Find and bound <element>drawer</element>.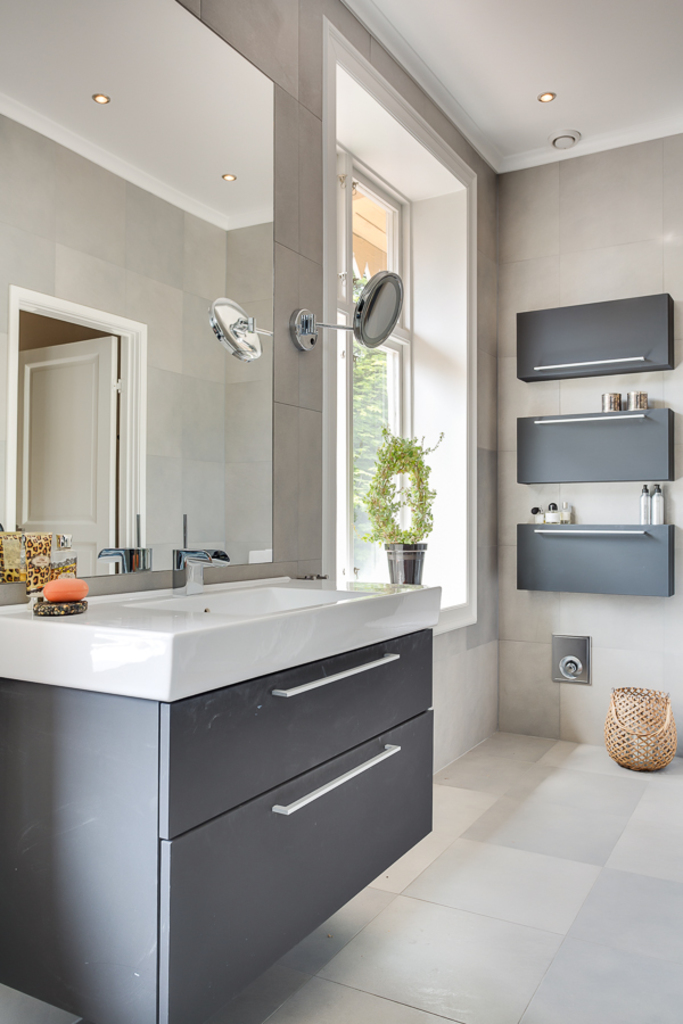
Bound: [161, 710, 431, 1023].
